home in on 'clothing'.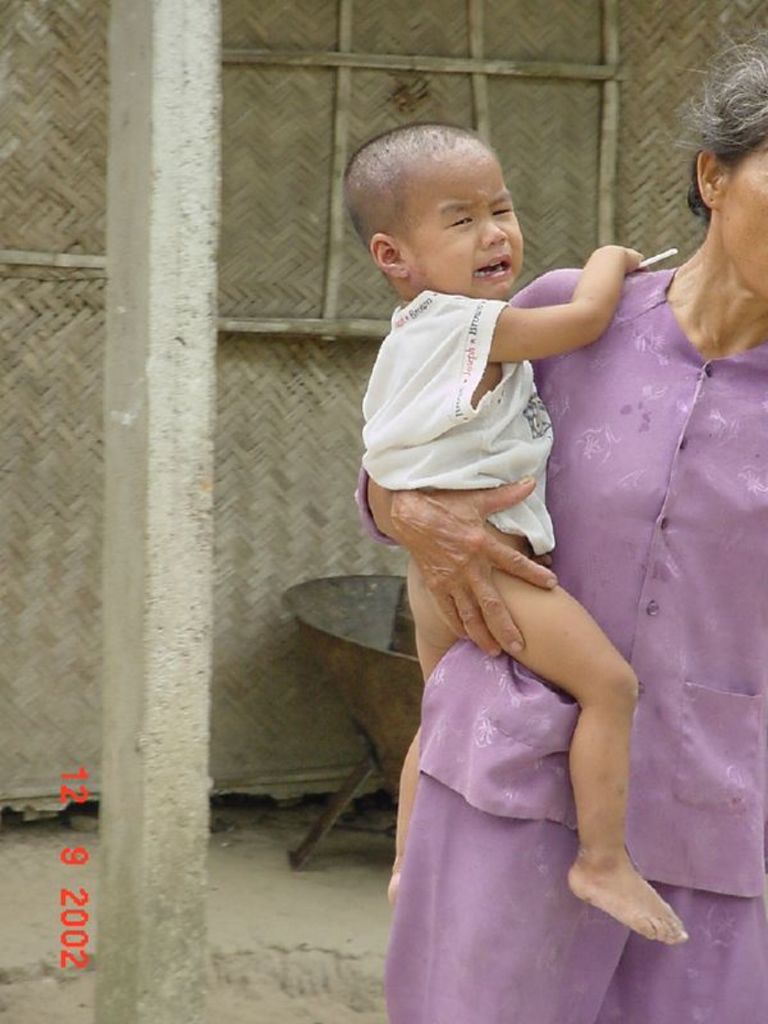
Homed in at (347,262,767,1023).
